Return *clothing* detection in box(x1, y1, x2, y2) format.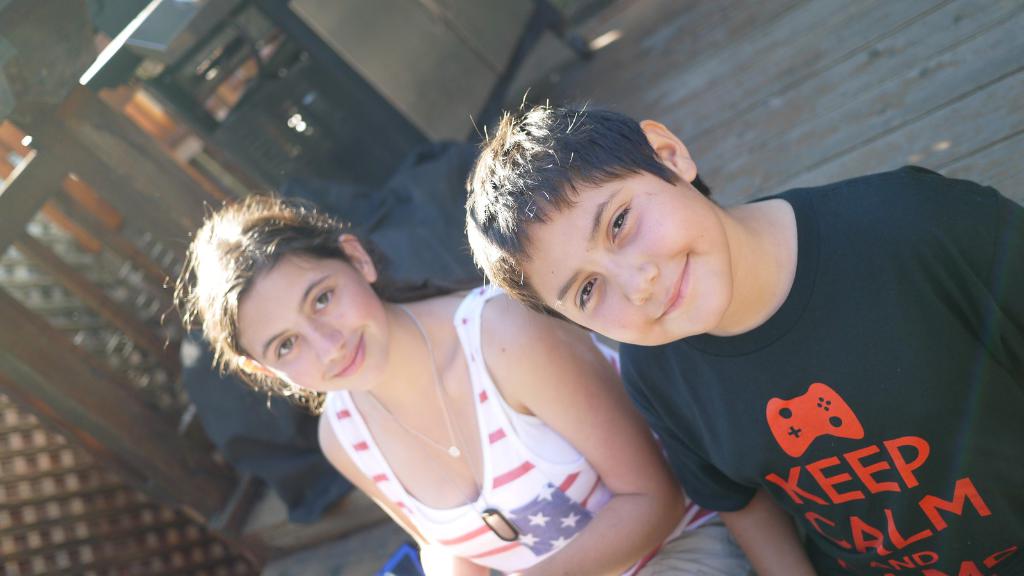
box(612, 168, 1023, 574).
